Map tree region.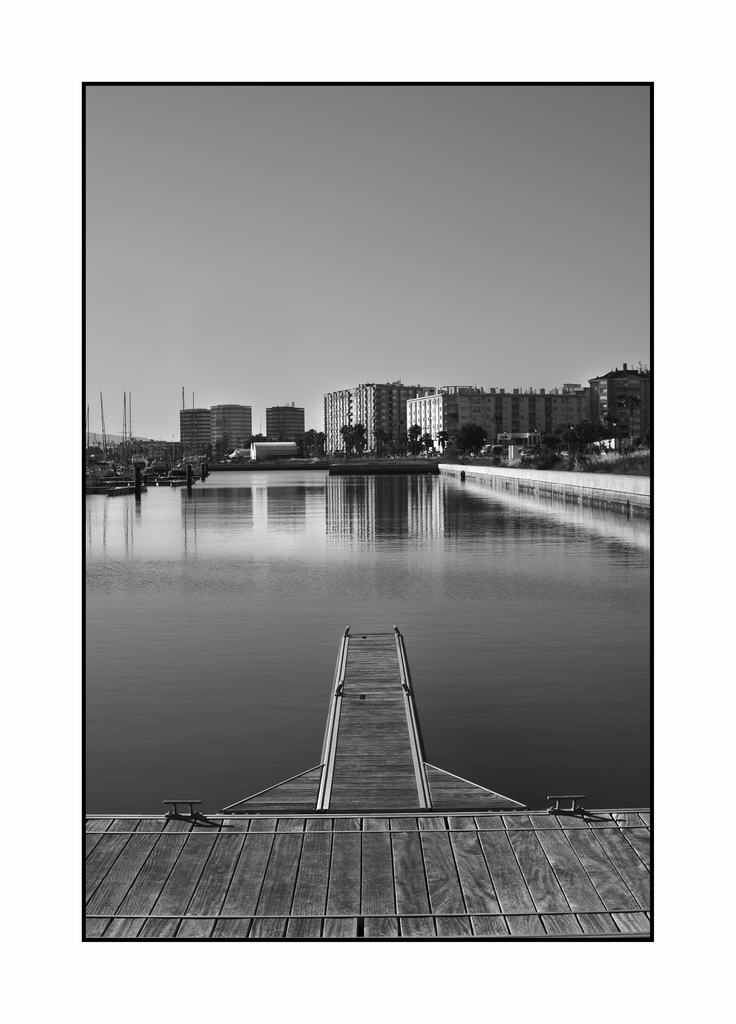
Mapped to (x1=383, y1=431, x2=394, y2=457).
